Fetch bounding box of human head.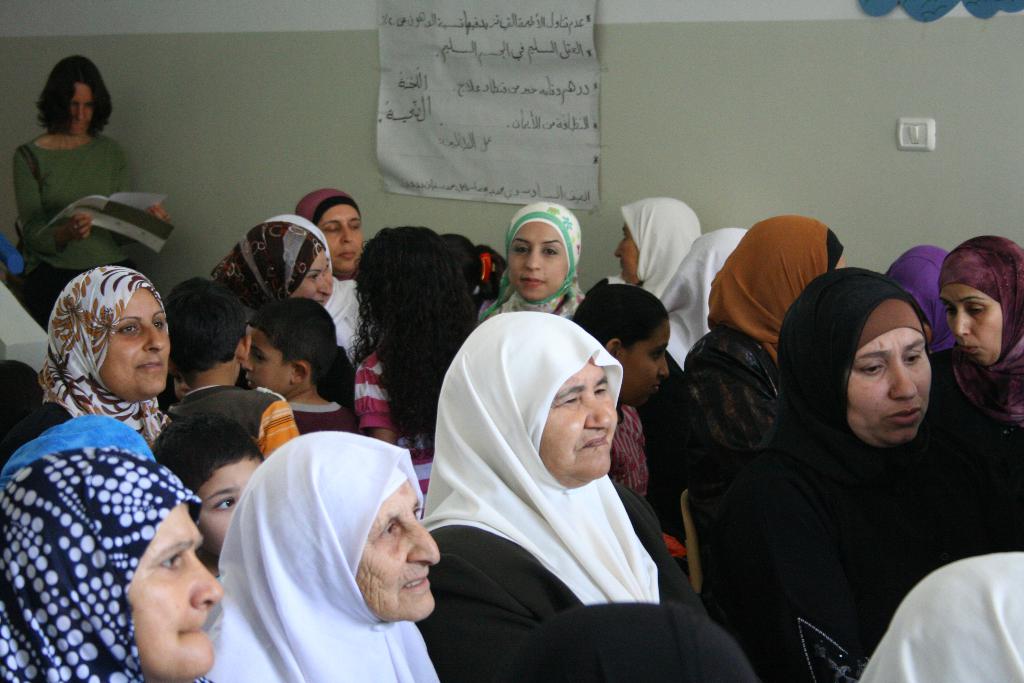
Bbox: BBox(234, 425, 442, 624).
